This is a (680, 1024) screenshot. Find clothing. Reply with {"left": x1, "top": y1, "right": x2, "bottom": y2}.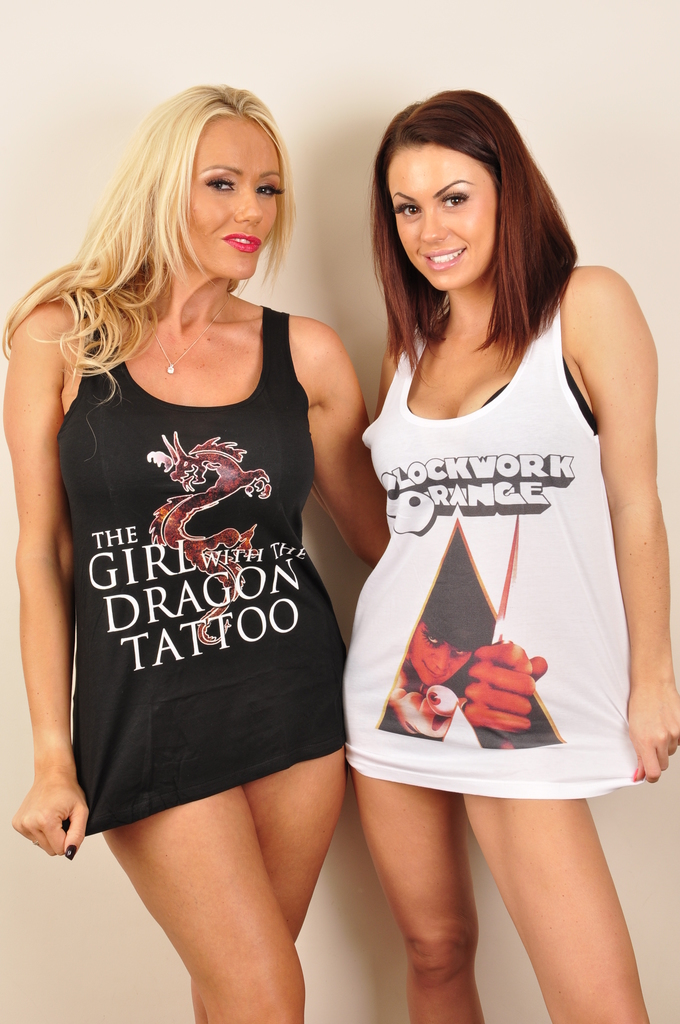
{"left": 36, "top": 284, "right": 367, "bottom": 856}.
